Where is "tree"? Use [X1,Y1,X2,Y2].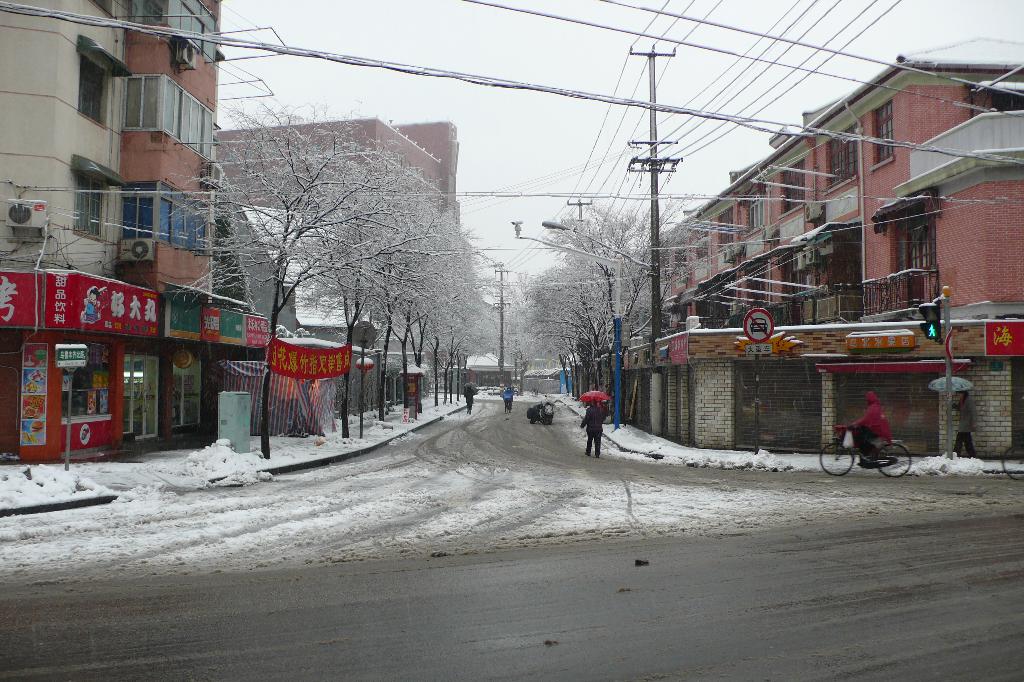
[444,232,499,400].
